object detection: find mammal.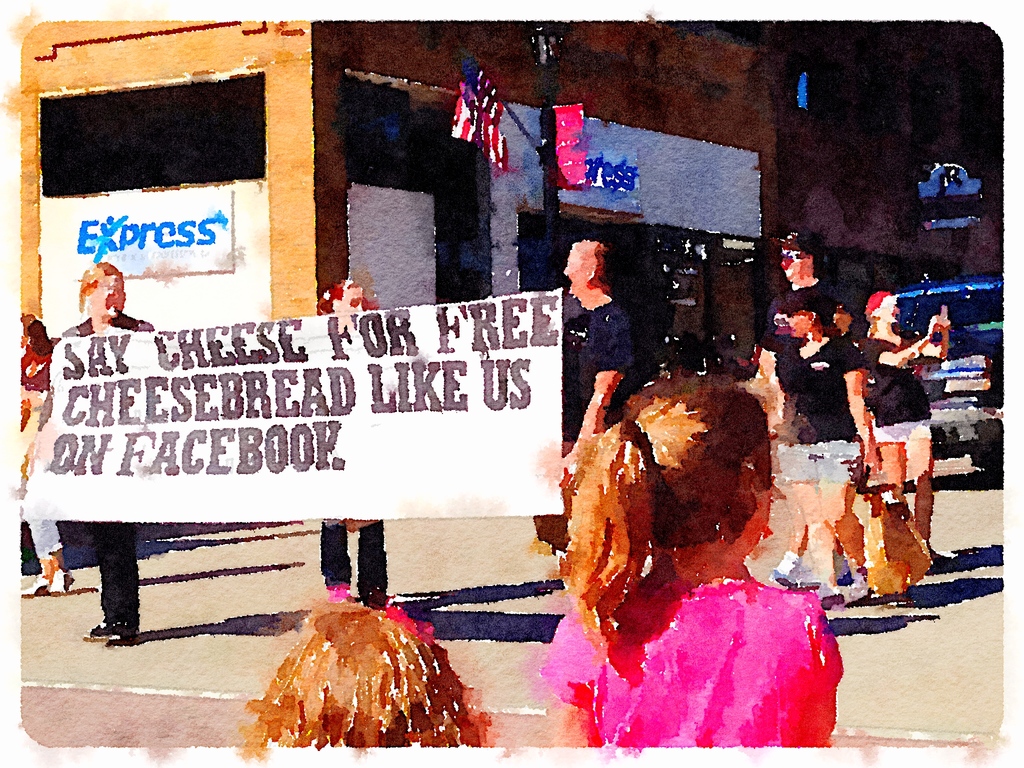
crop(857, 288, 953, 562).
